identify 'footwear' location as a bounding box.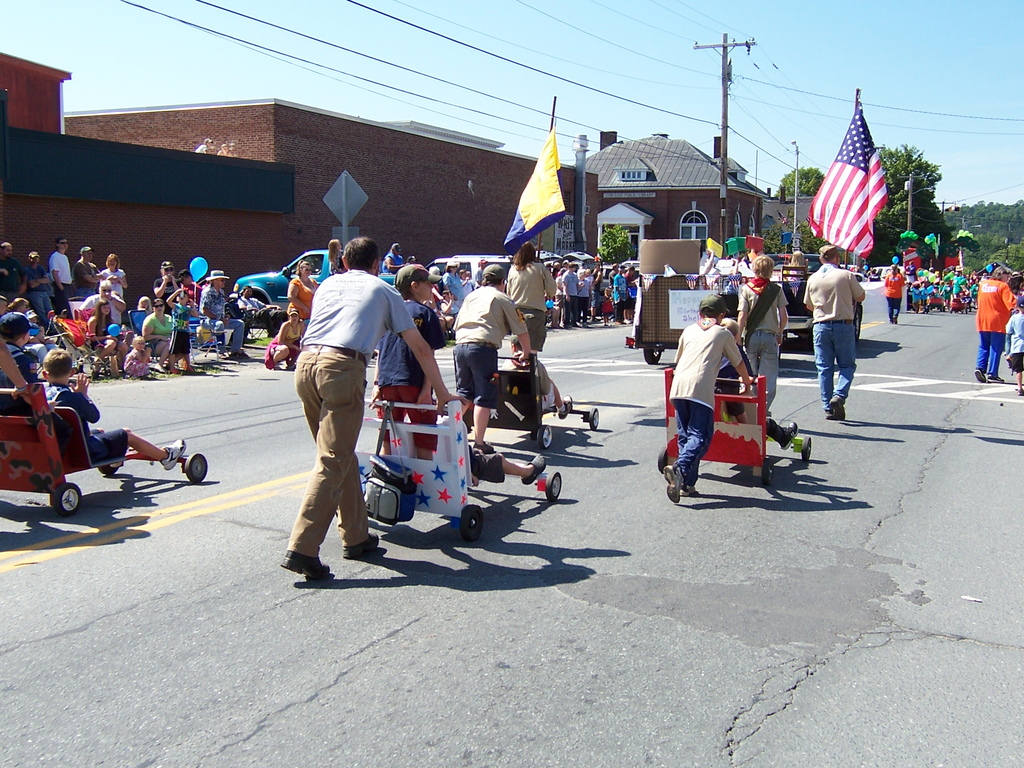
778, 422, 800, 449.
